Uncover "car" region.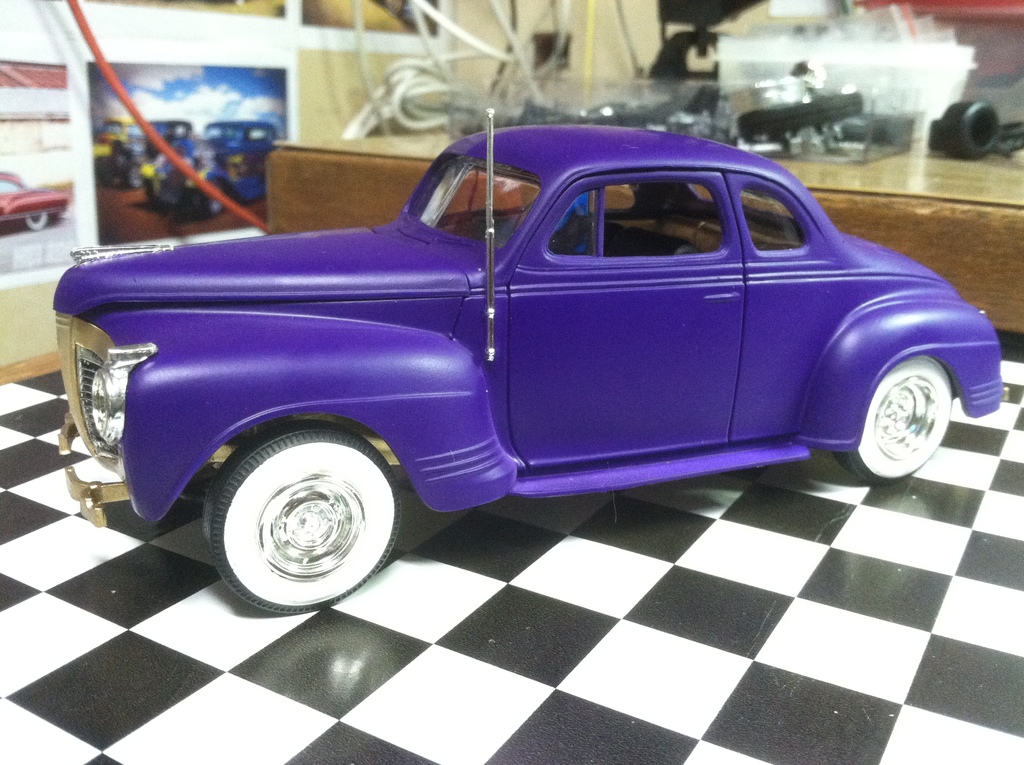
Uncovered: crop(72, 125, 1004, 606).
